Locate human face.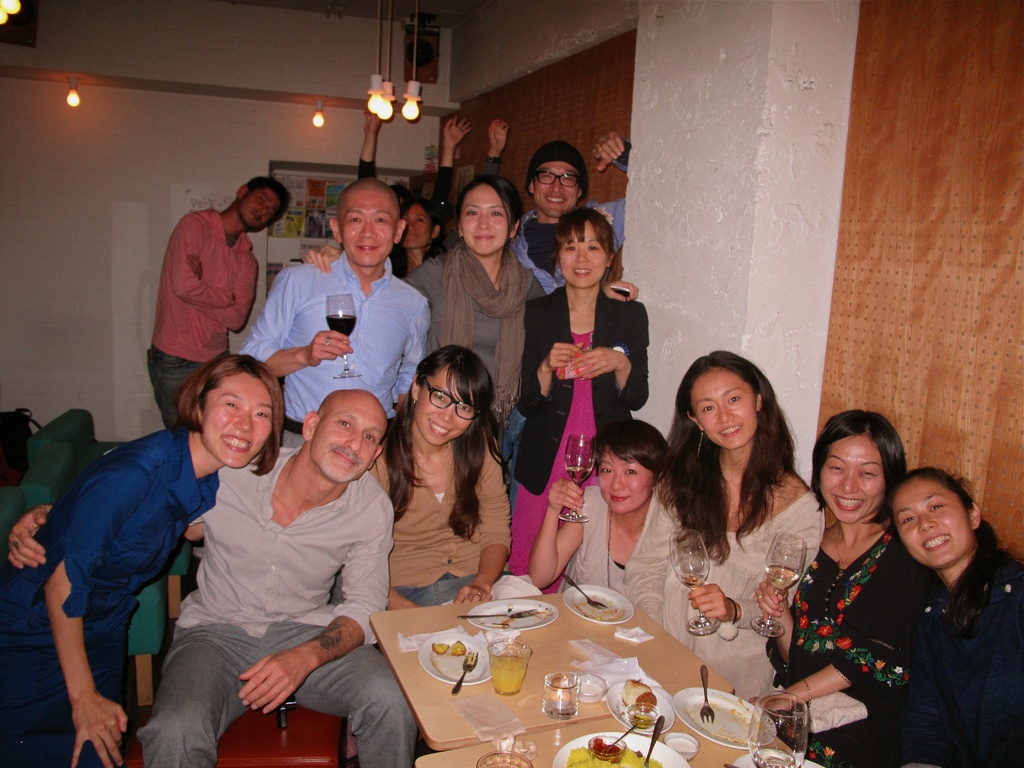
Bounding box: box(534, 161, 580, 216).
